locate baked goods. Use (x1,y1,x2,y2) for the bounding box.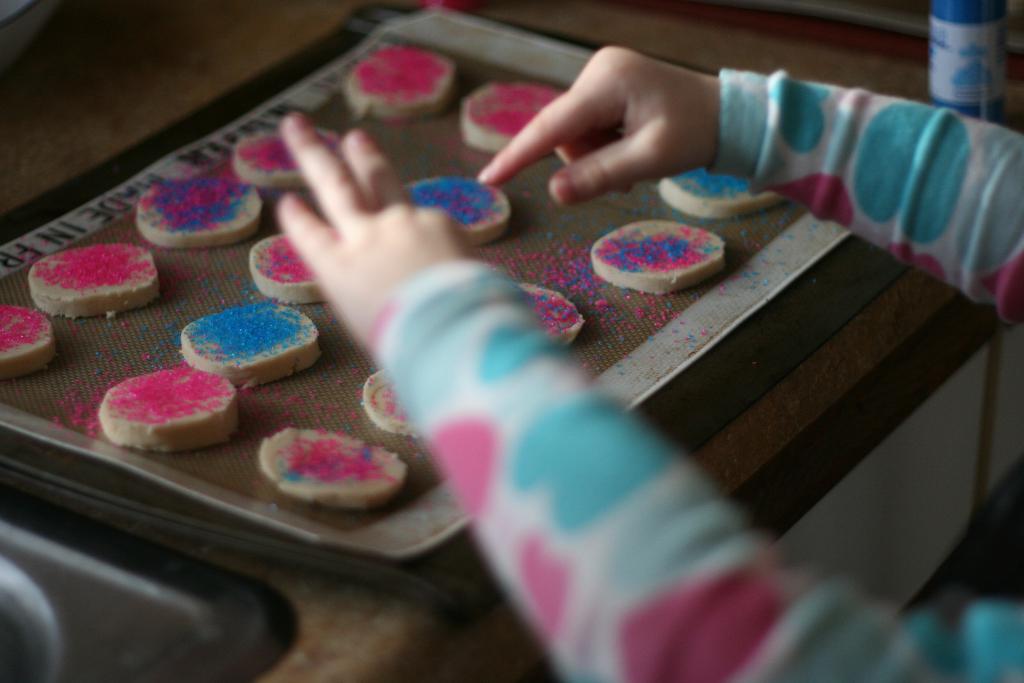
(593,215,727,302).
